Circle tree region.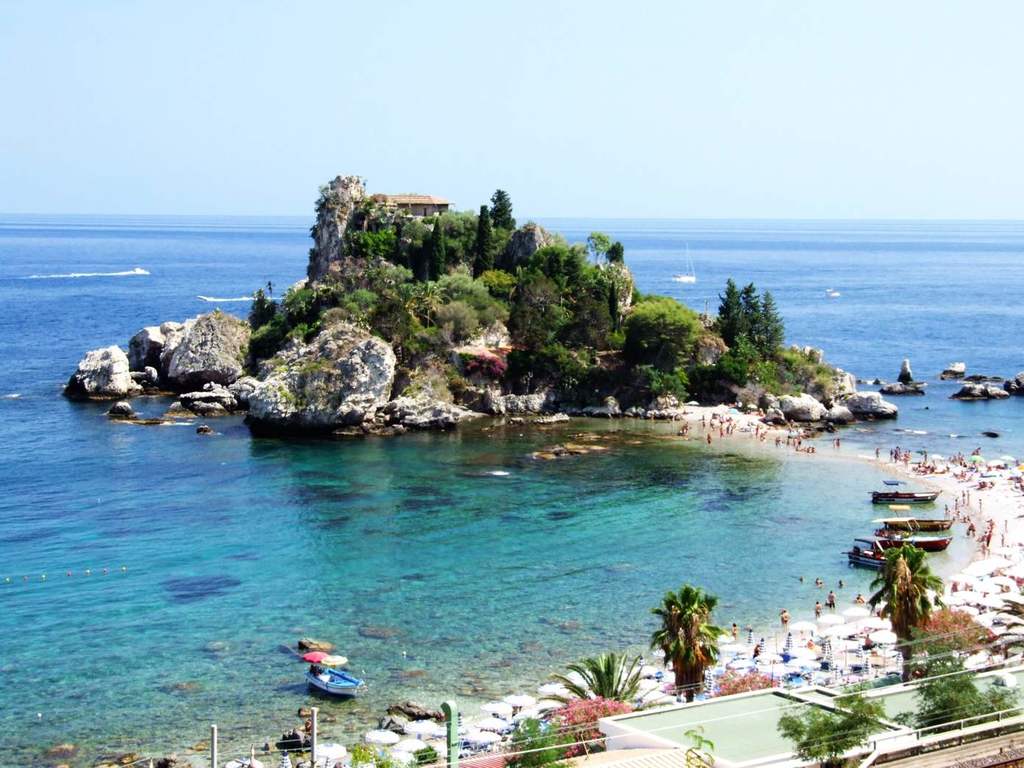
Region: box(707, 280, 780, 357).
